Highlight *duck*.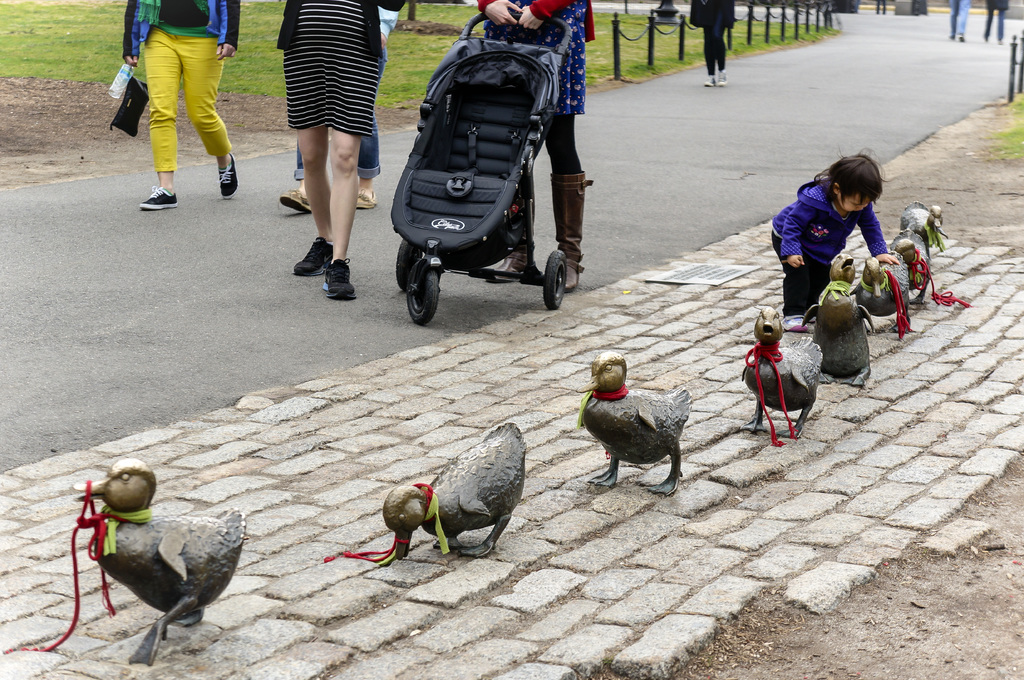
Highlighted region: pyautogui.locateOnScreen(848, 241, 932, 335).
